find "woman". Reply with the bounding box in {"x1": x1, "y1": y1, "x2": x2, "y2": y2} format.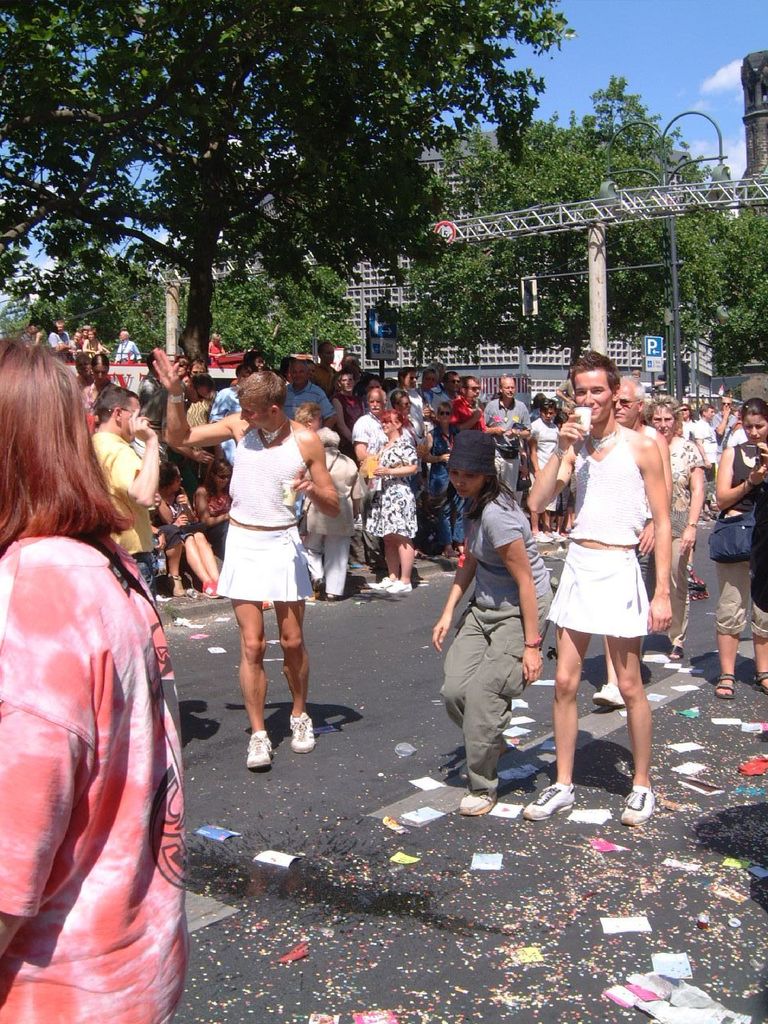
{"x1": 357, "y1": 408, "x2": 417, "y2": 593}.
